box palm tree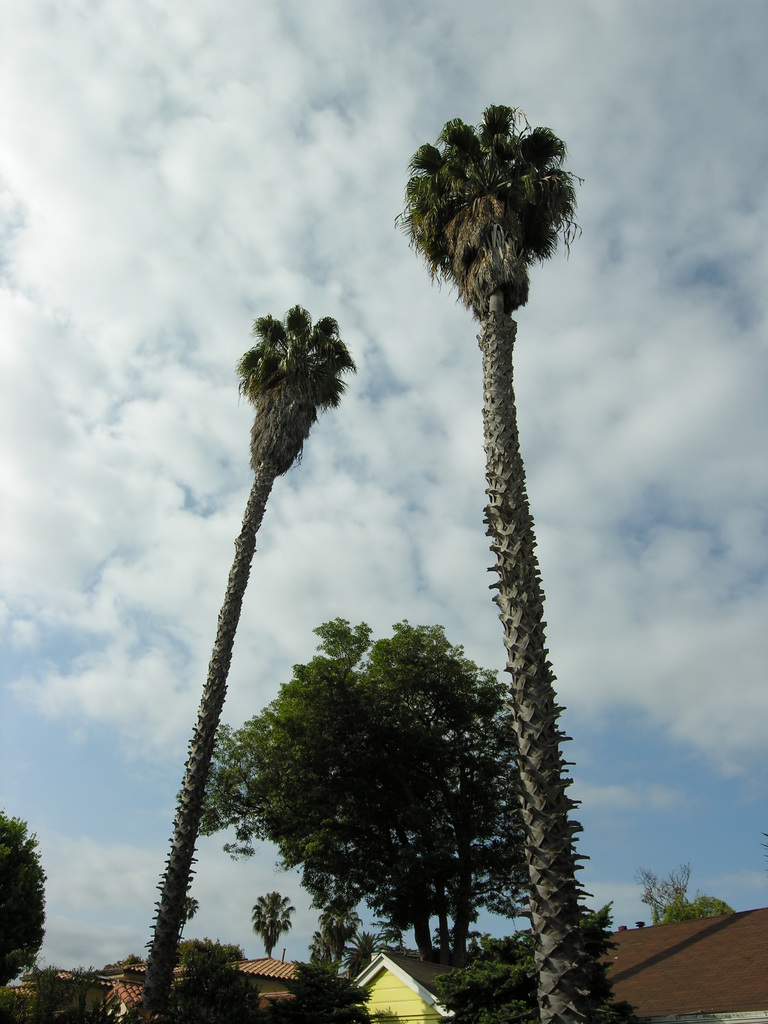
left=396, top=120, right=593, bottom=944
